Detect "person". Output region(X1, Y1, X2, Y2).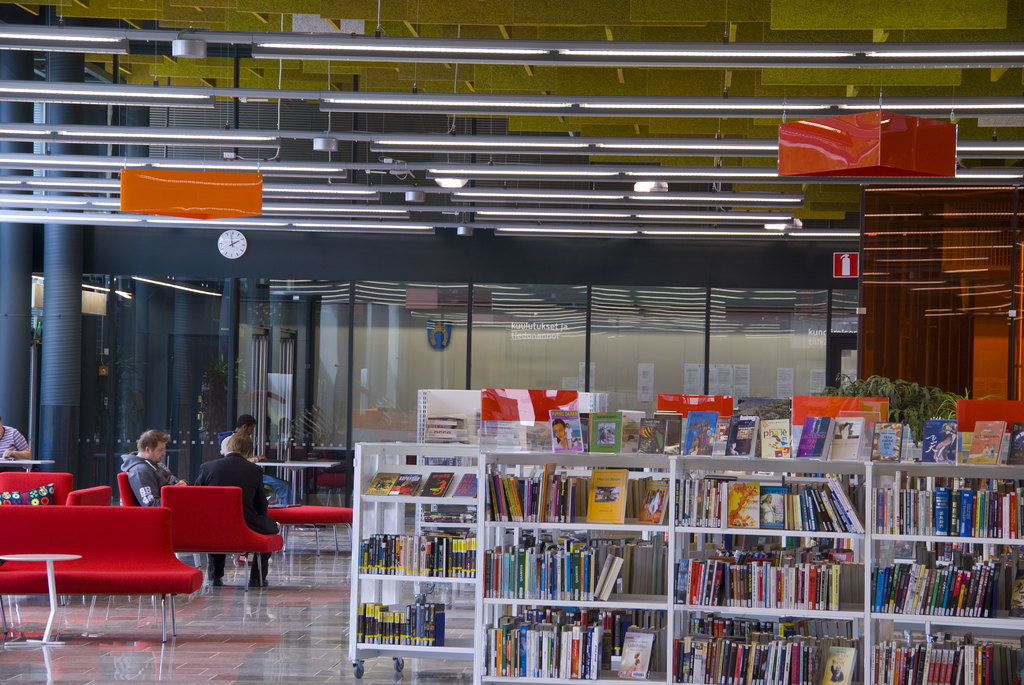
region(0, 418, 31, 474).
